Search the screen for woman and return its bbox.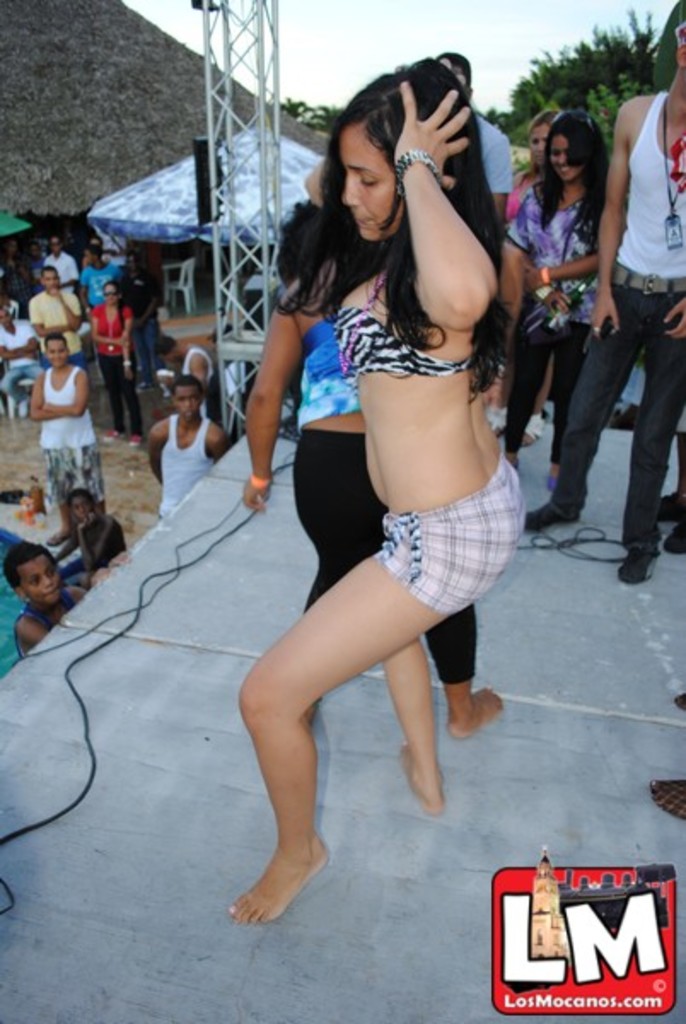
Found: <box>242,198,507,739</box>.
